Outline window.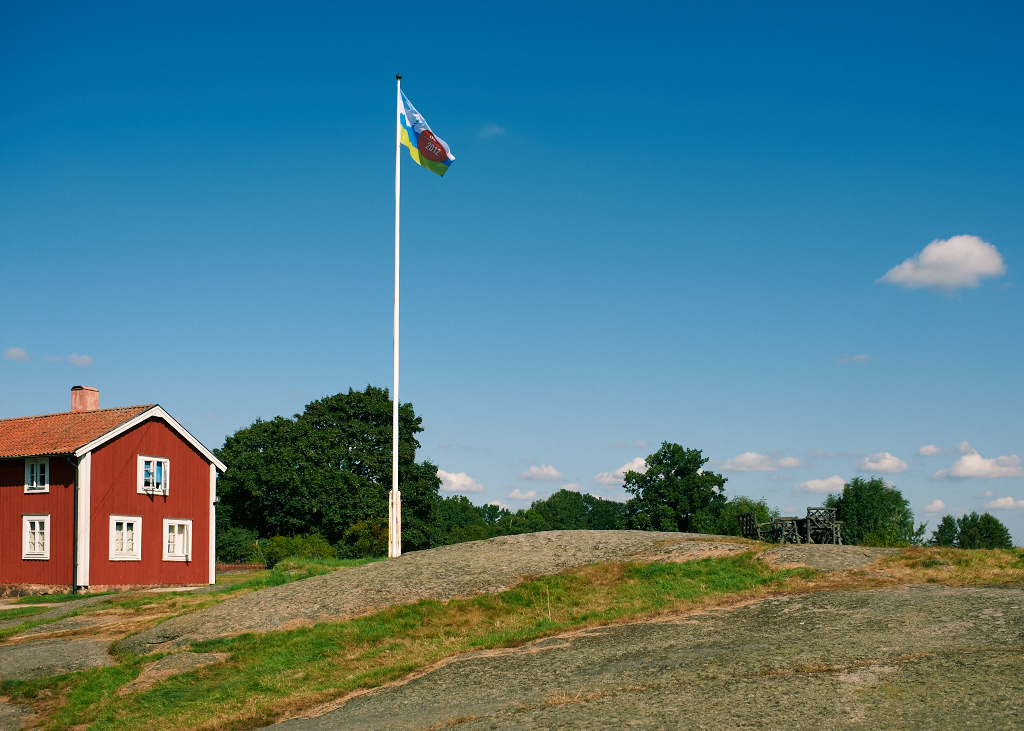
Outline: (left=110, top=514, right=144, bottom=560).
